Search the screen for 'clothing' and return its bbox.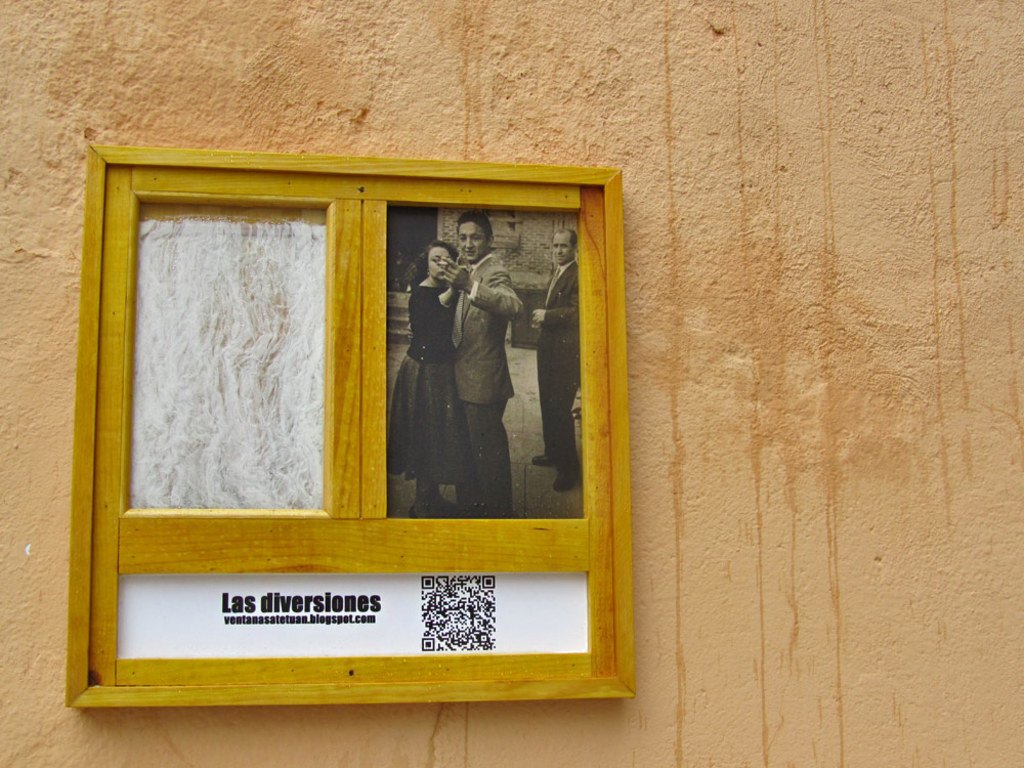
Found: x1=387, y1=279, x2=467, y2=489.
